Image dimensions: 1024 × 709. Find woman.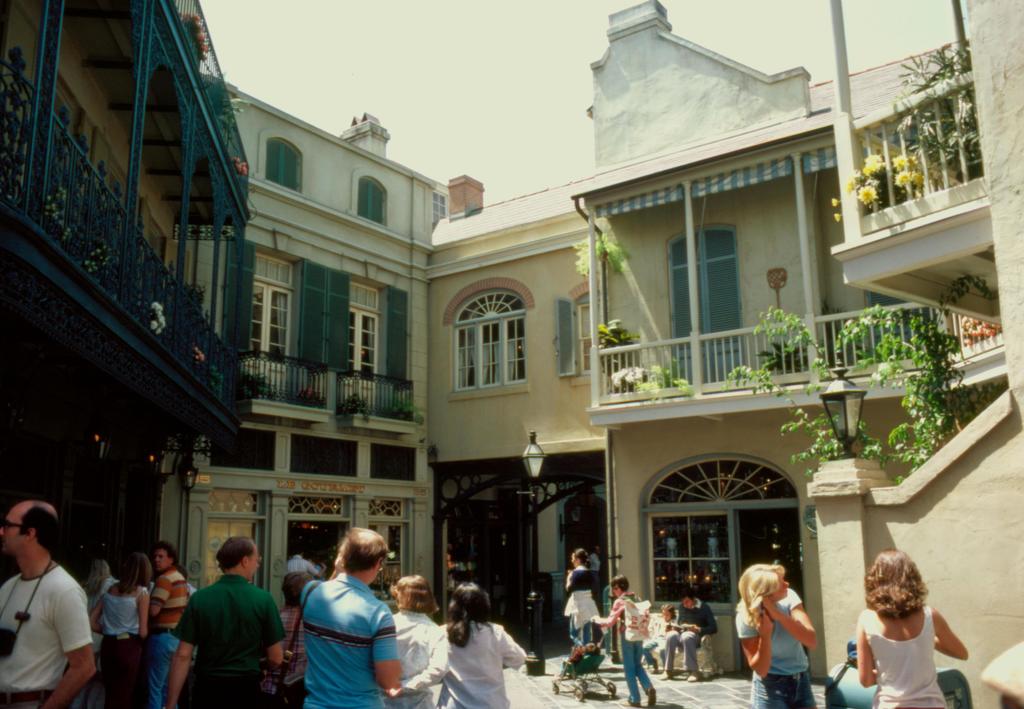
437, 580, 528, 708.
